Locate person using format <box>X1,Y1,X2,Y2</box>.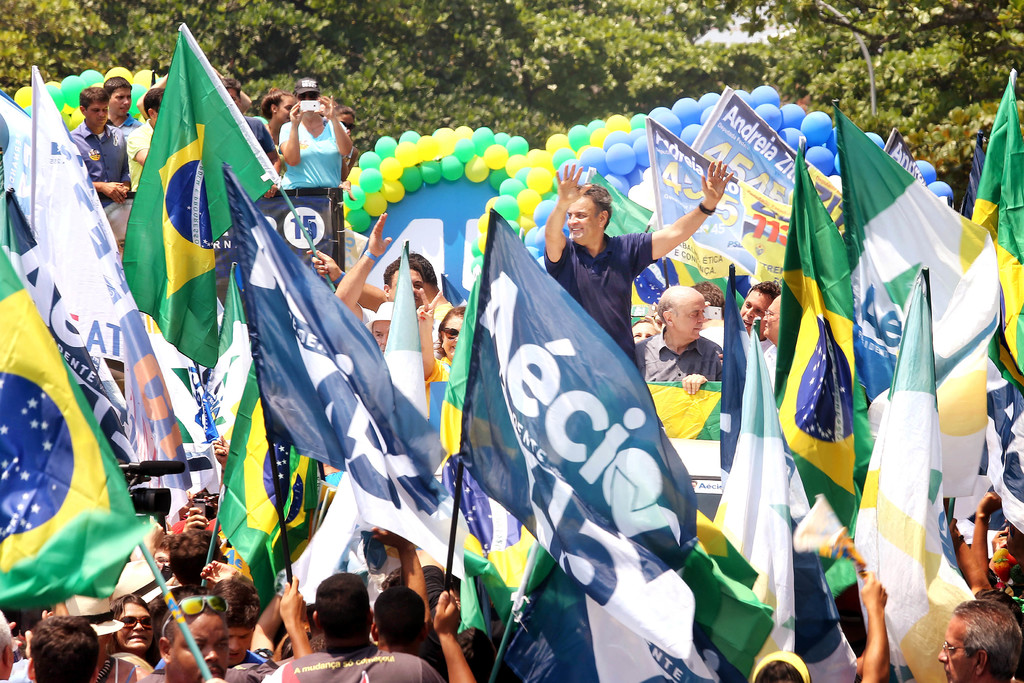
<box>366,300,394,356</box>.
